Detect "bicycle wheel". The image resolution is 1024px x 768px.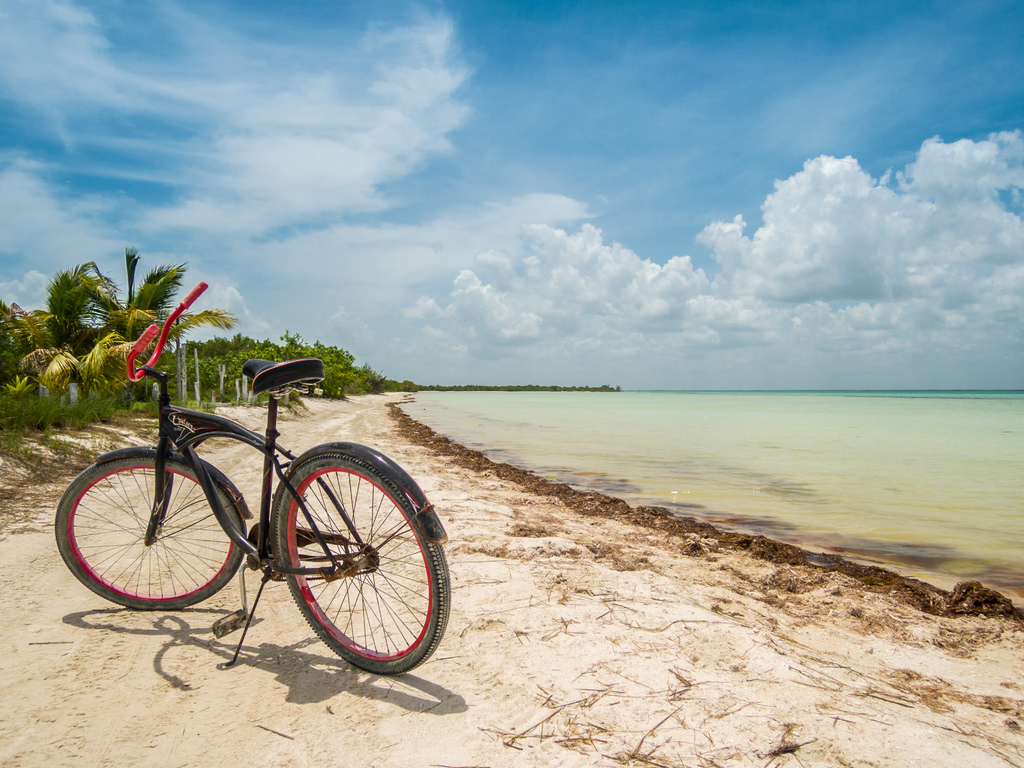
{"left": 51, "top": 451, "right": 248, "bottom": 614}.
